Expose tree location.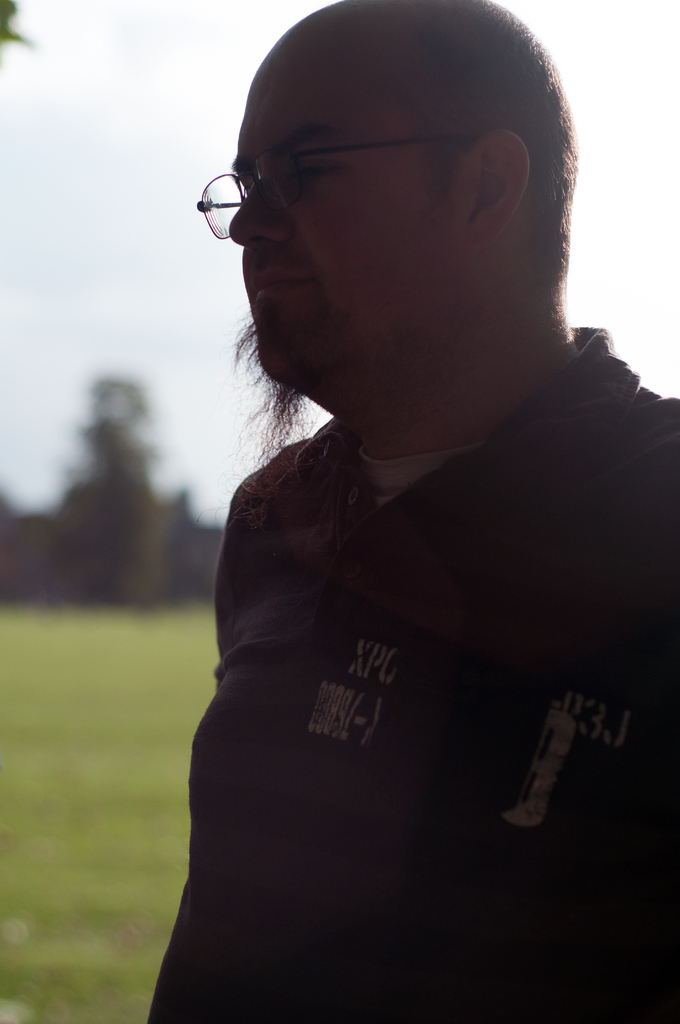
Exposed at (52, 357, 165, 620).
